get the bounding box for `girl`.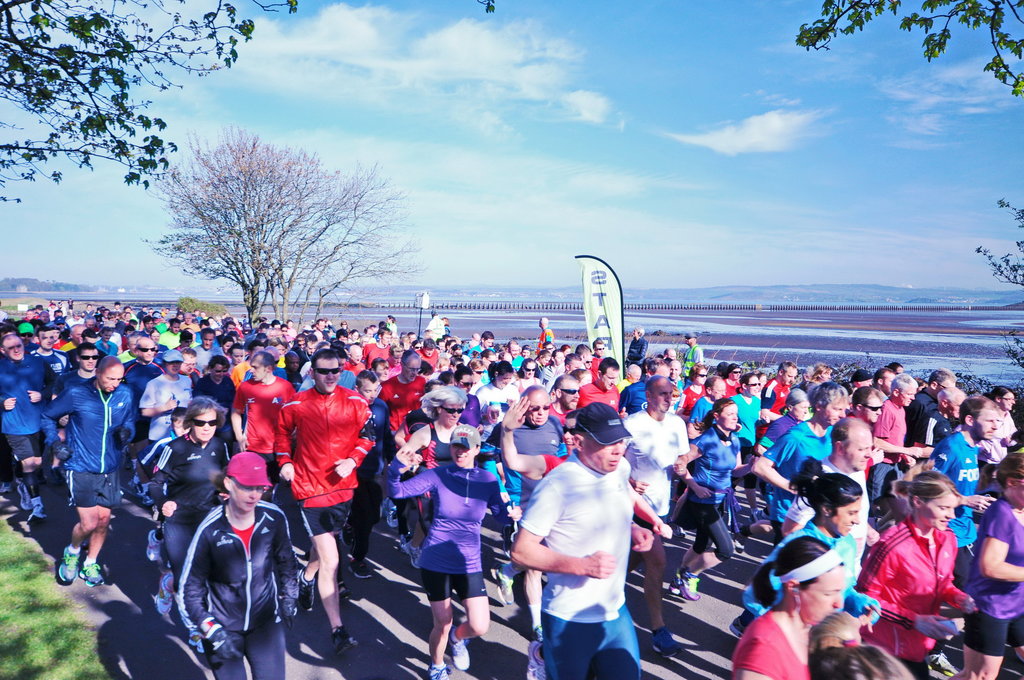
{"left": 676, "top": 393, "right": 750, "bottom": 602}.
